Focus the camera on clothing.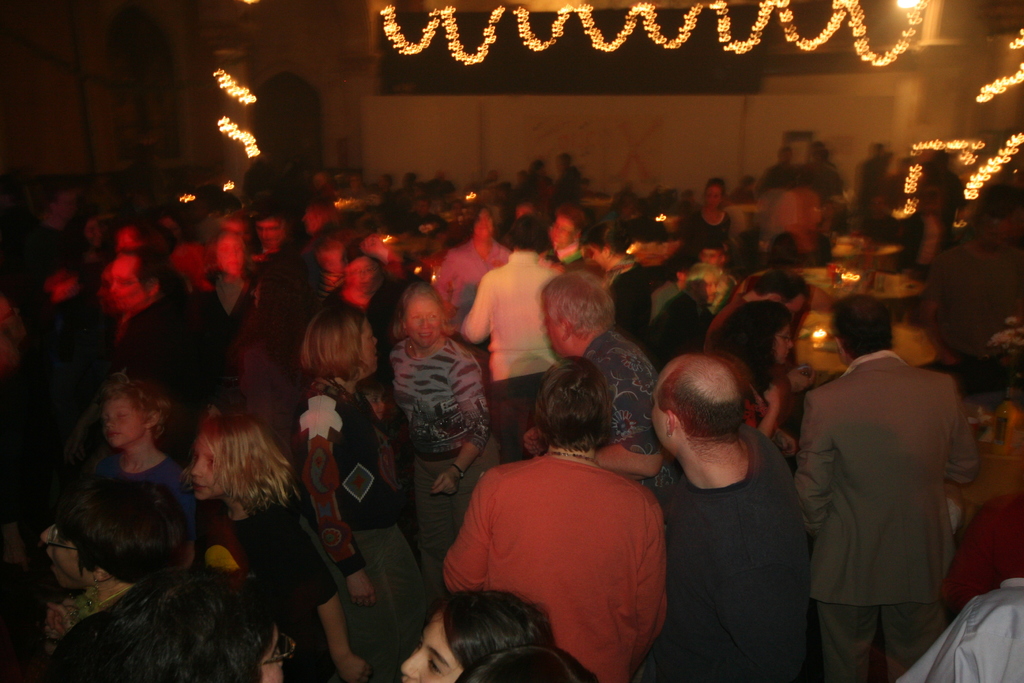
Focus region: select_region(582, 323, 681, 509).
